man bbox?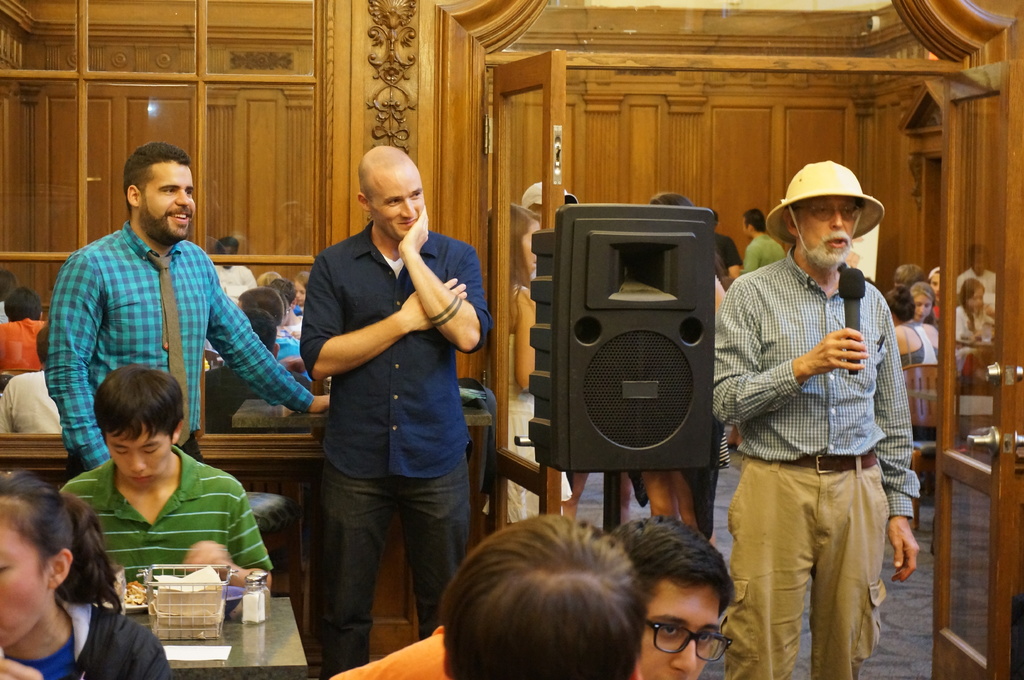
BBox(45, 142, 345, 488)
